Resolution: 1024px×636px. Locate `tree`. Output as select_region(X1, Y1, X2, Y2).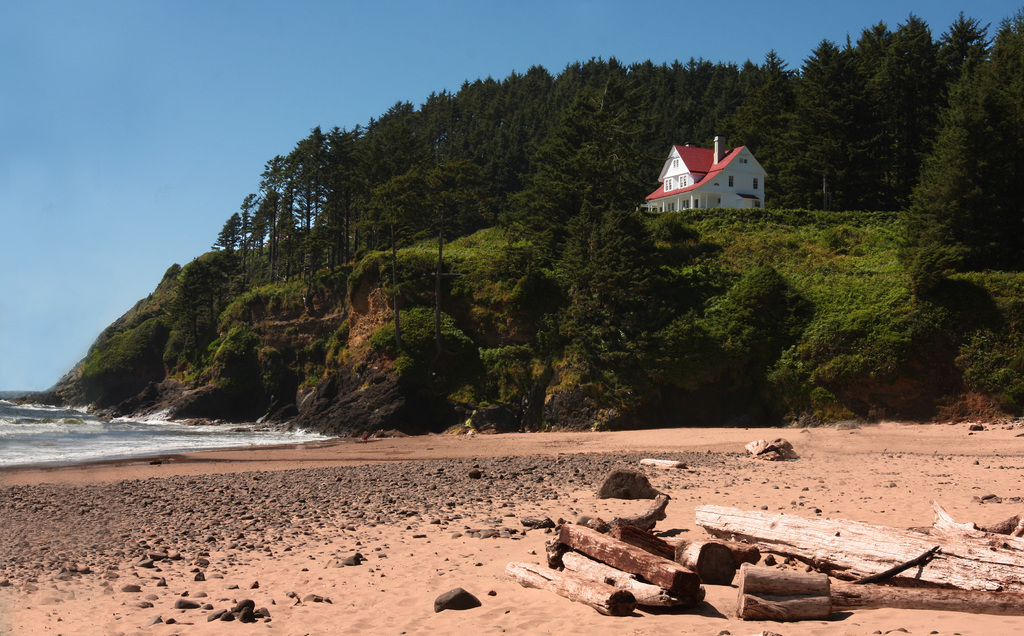
select_region(356, 155, 419, 355).
